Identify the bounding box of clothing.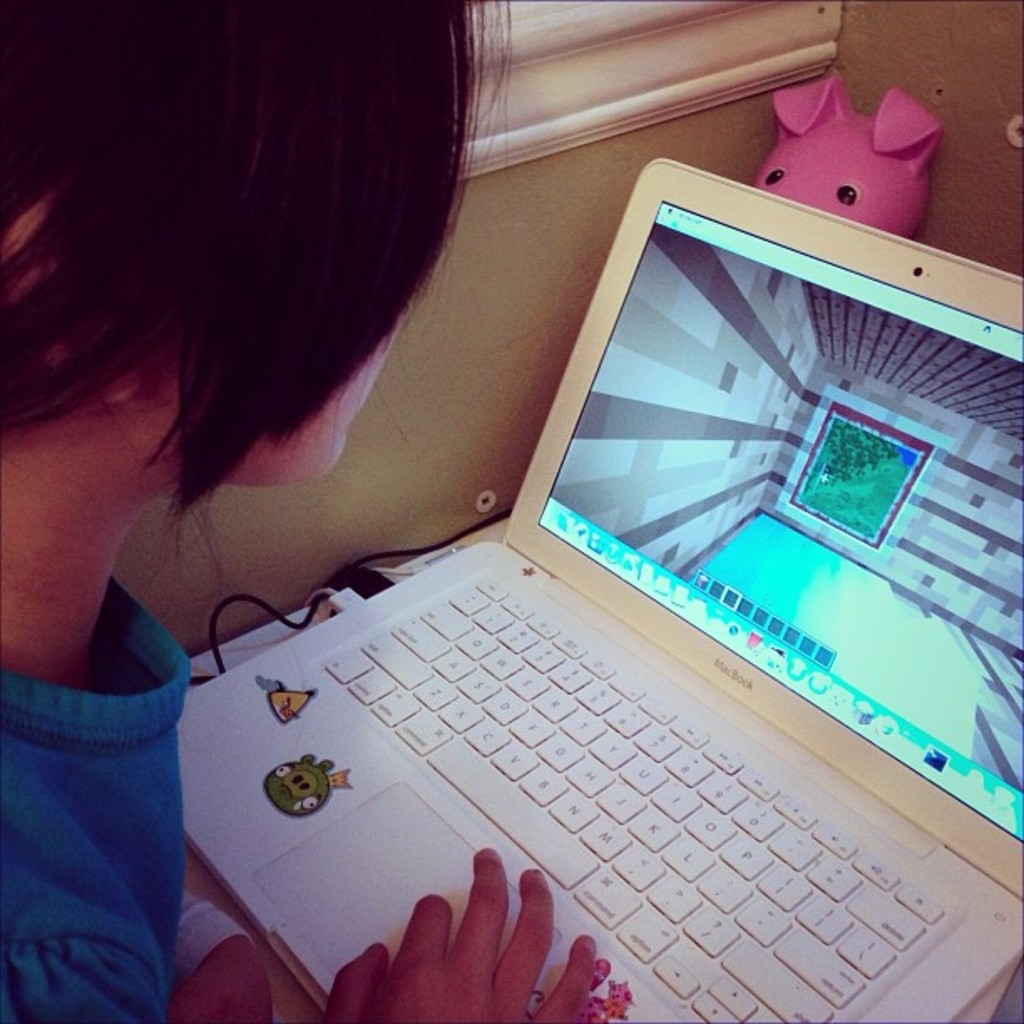
box=[3, 525, 214, 1004].
